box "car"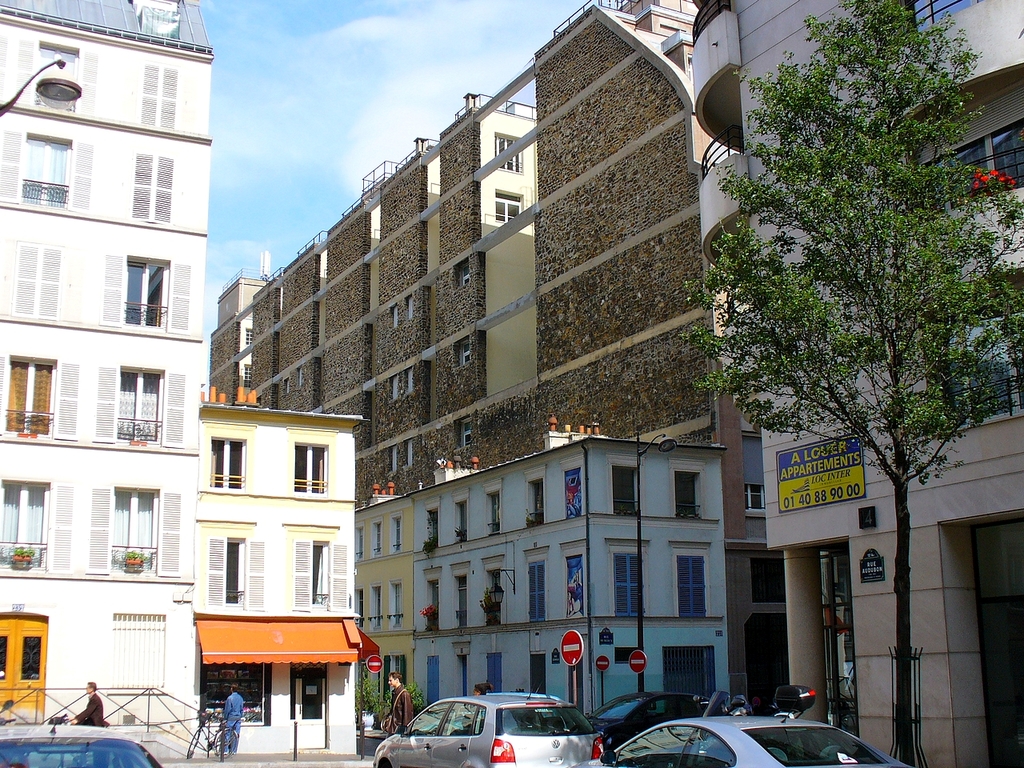
crop(0, 722, 168, 767)
